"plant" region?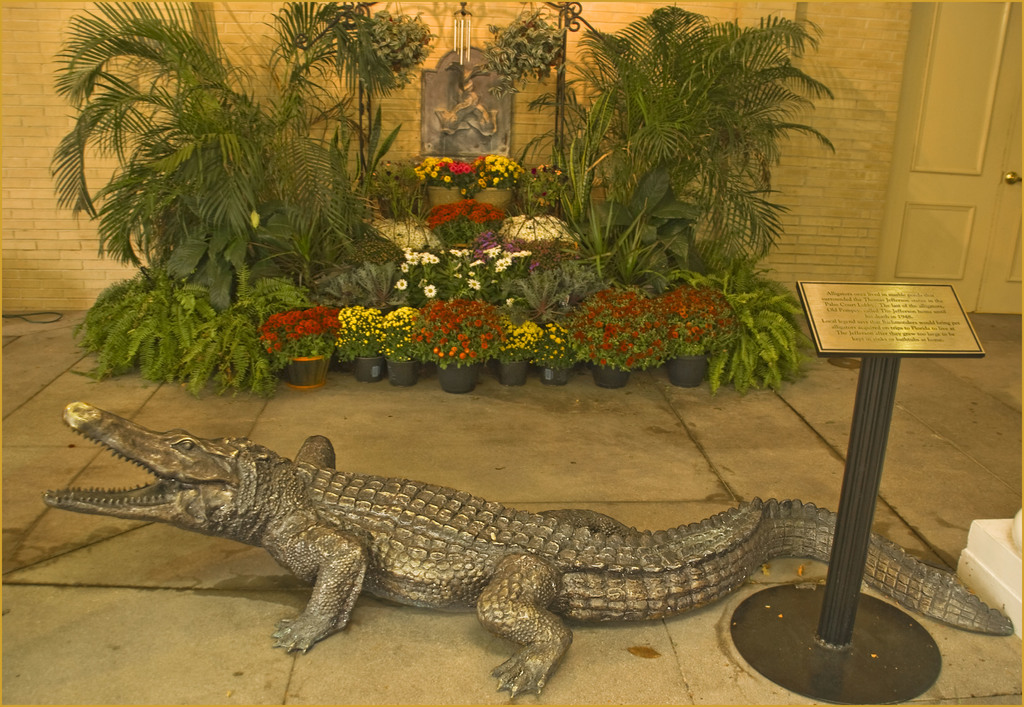
489, 321, 530, 359
